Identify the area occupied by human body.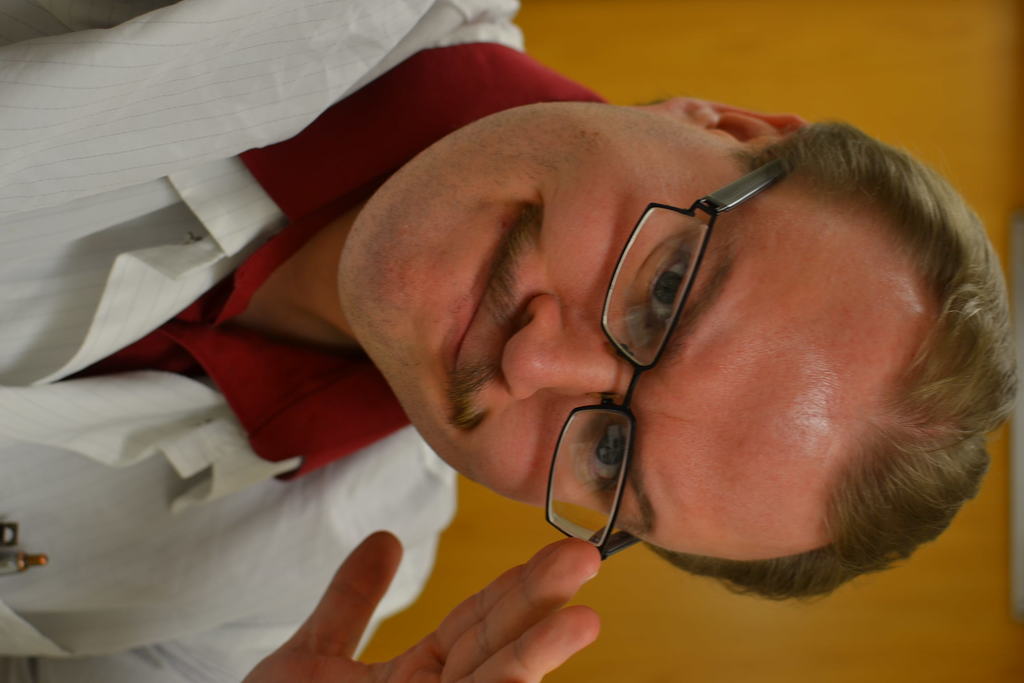
Area: 0 0 1020 682.
